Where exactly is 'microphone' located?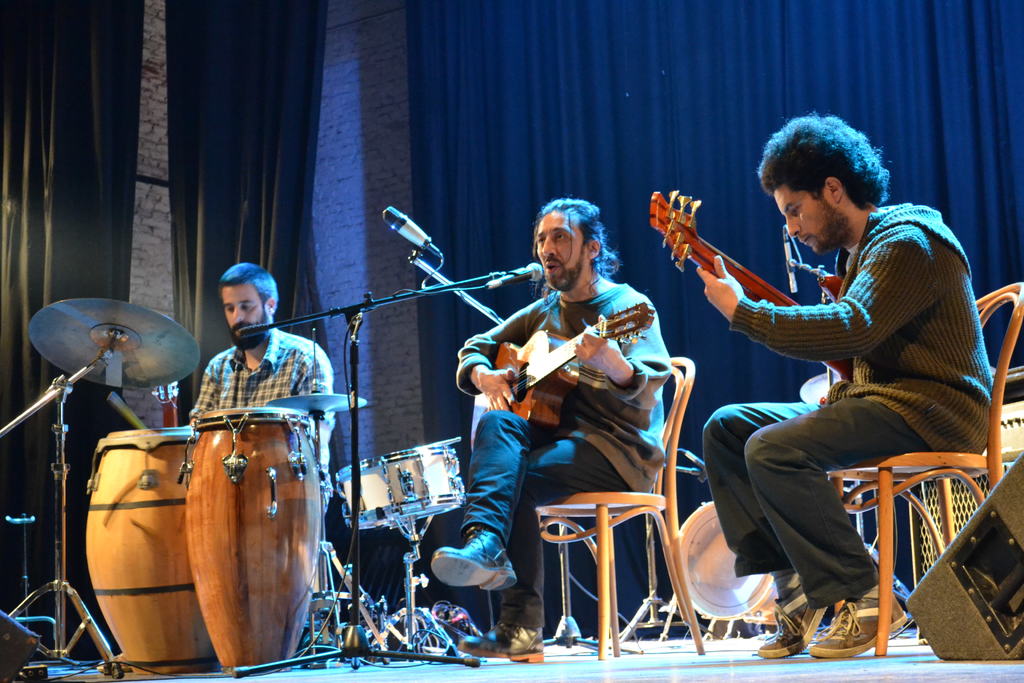
Its bounding box is (left=479, top=258, right=547, bottom=298).
